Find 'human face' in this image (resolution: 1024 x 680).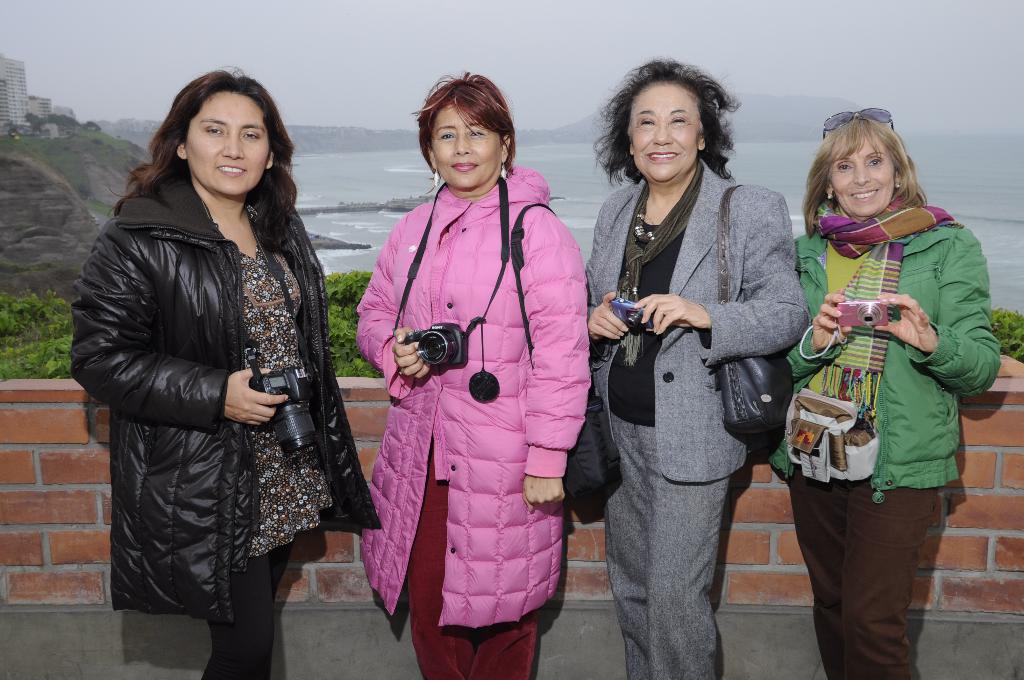
(184,90,271,197).
